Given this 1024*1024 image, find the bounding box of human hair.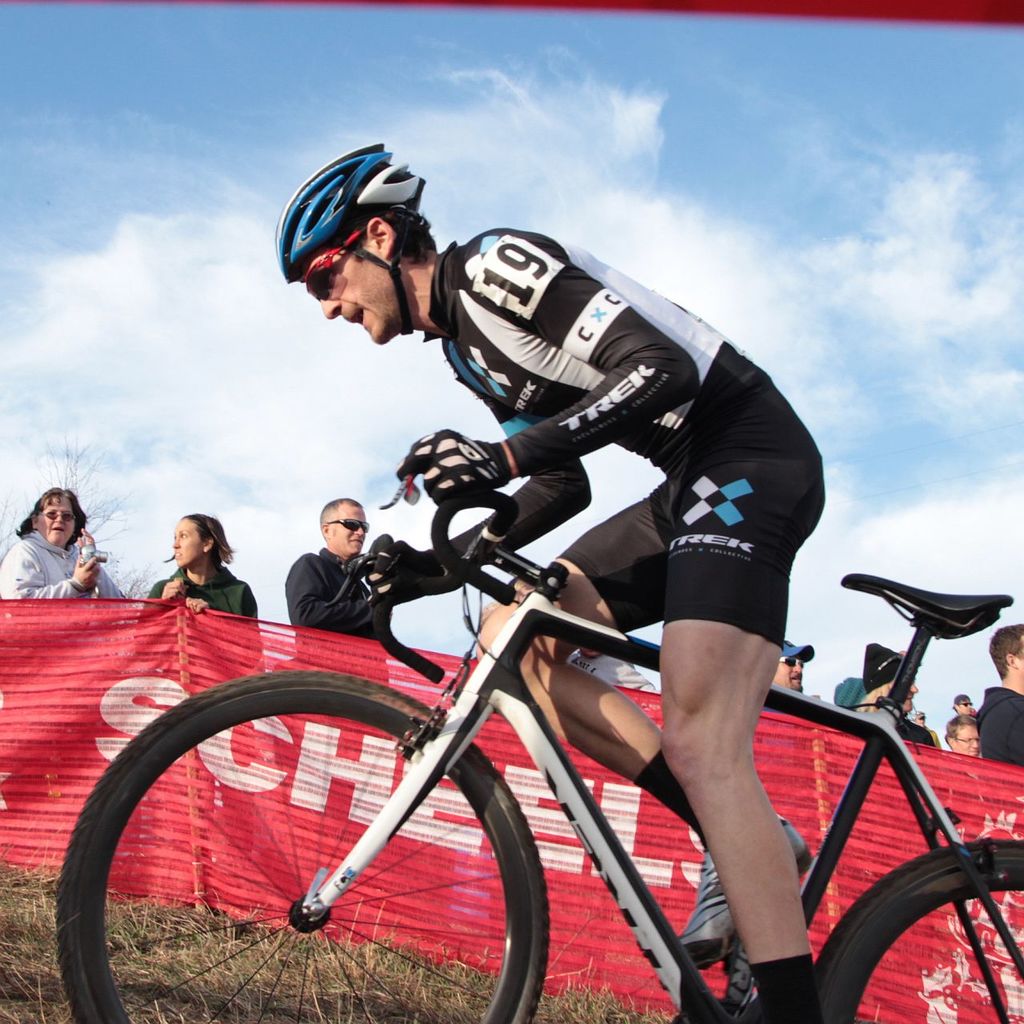
box=[861, 681, 896, 716].
